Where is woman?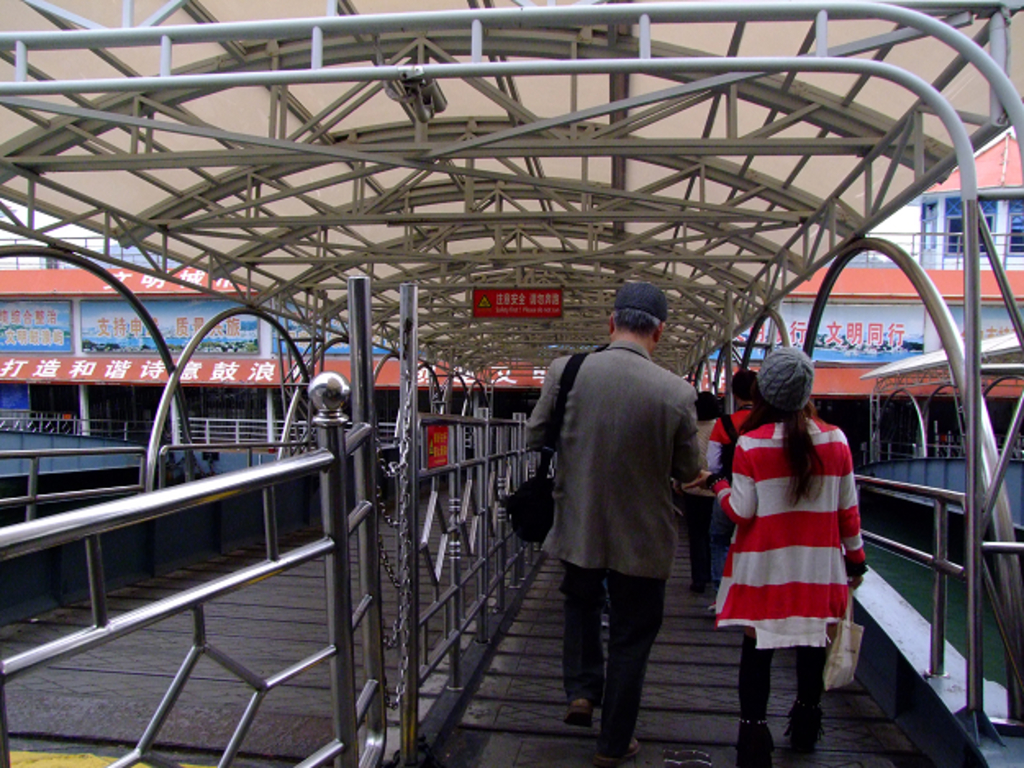
678:393:731:590.
